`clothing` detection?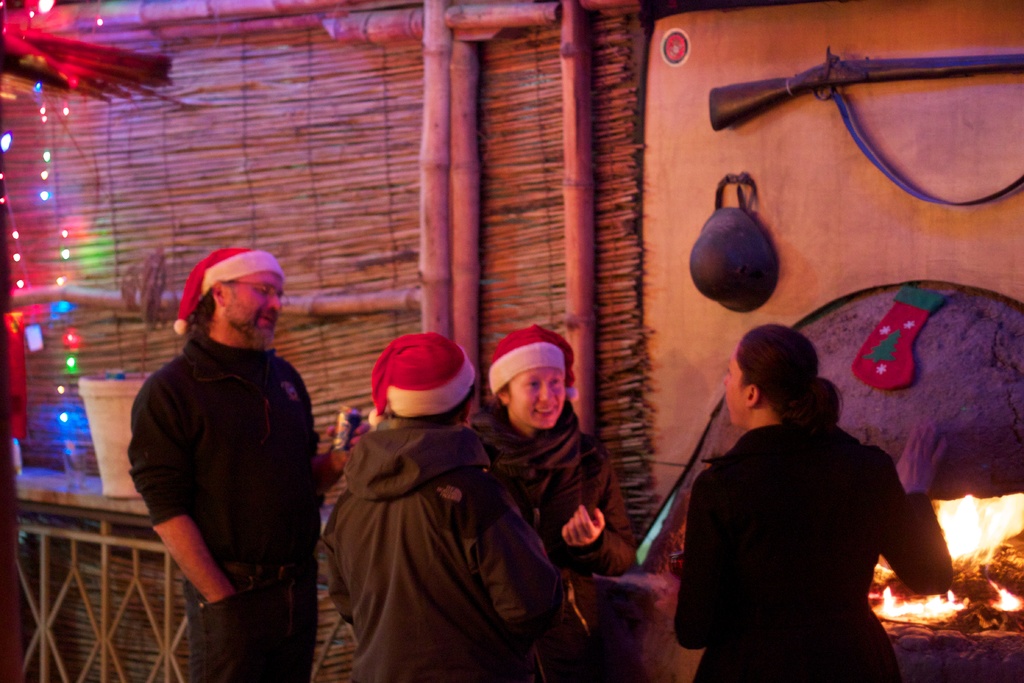
<box>494,428,629,558</box>
